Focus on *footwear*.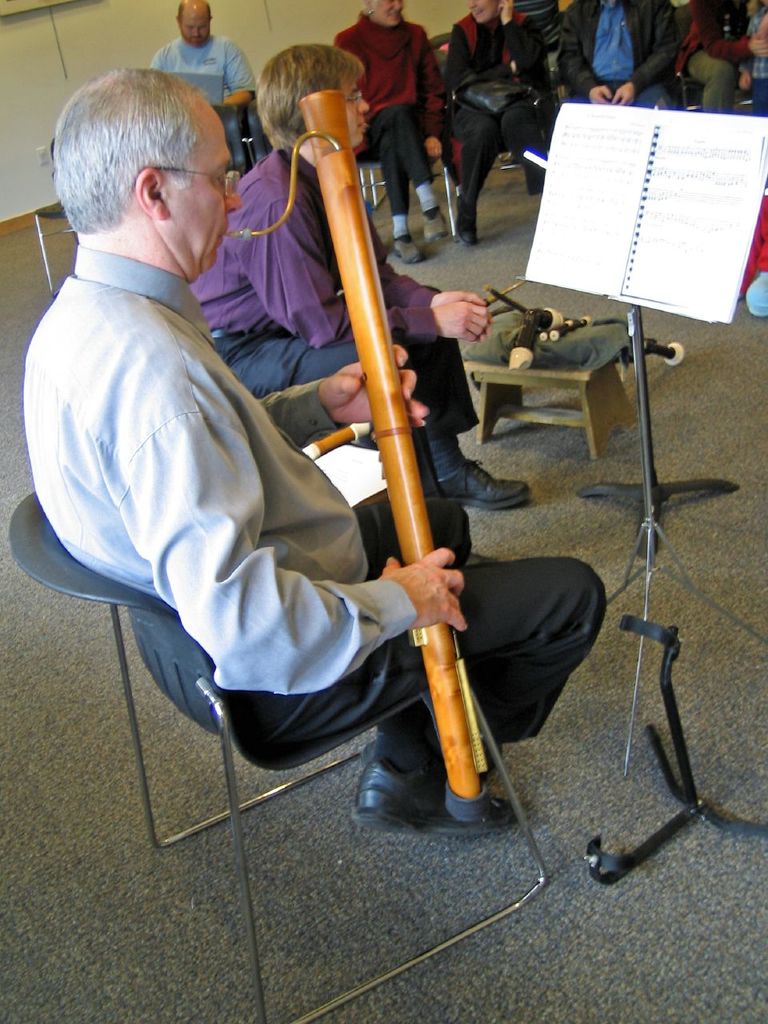
Focused at [750,267,767,322].
